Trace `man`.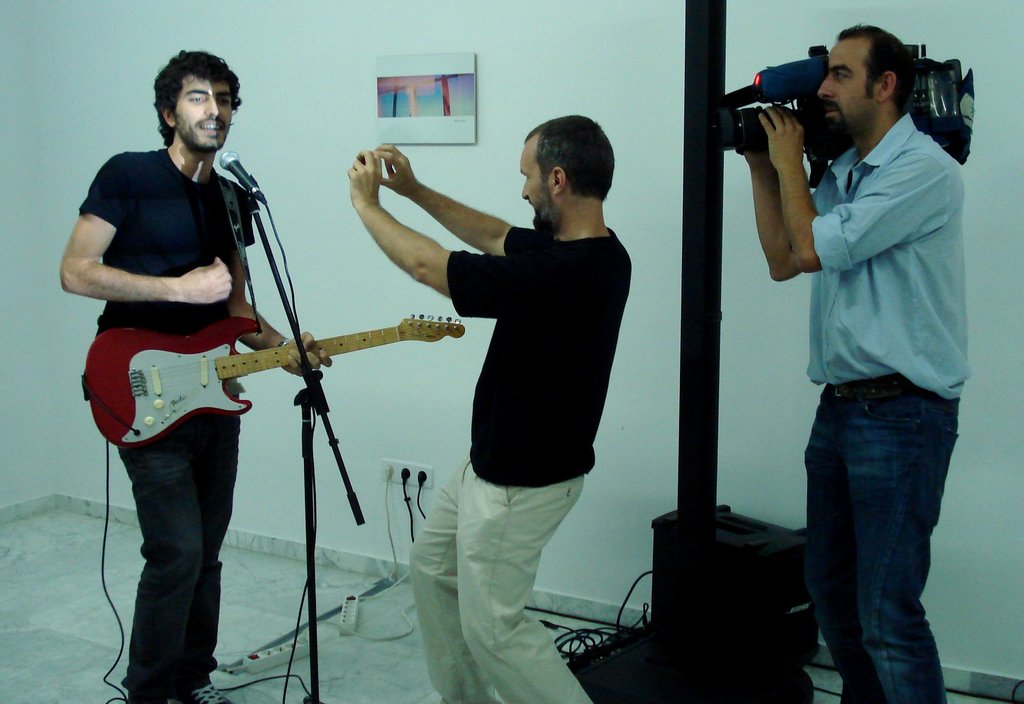
Traced to [341, 119, 634, 703].
